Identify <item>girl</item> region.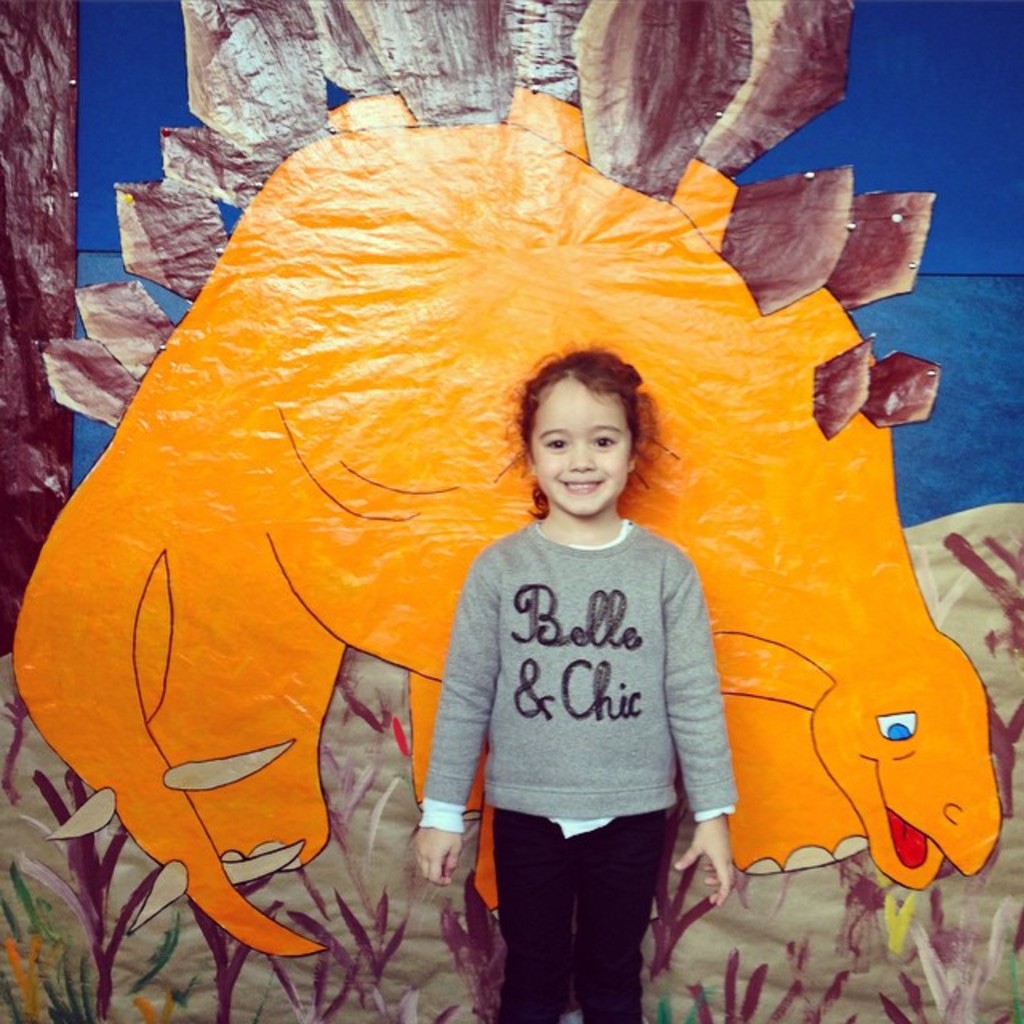
Region: [left=421, top=346, right=733, bottom=1022].
